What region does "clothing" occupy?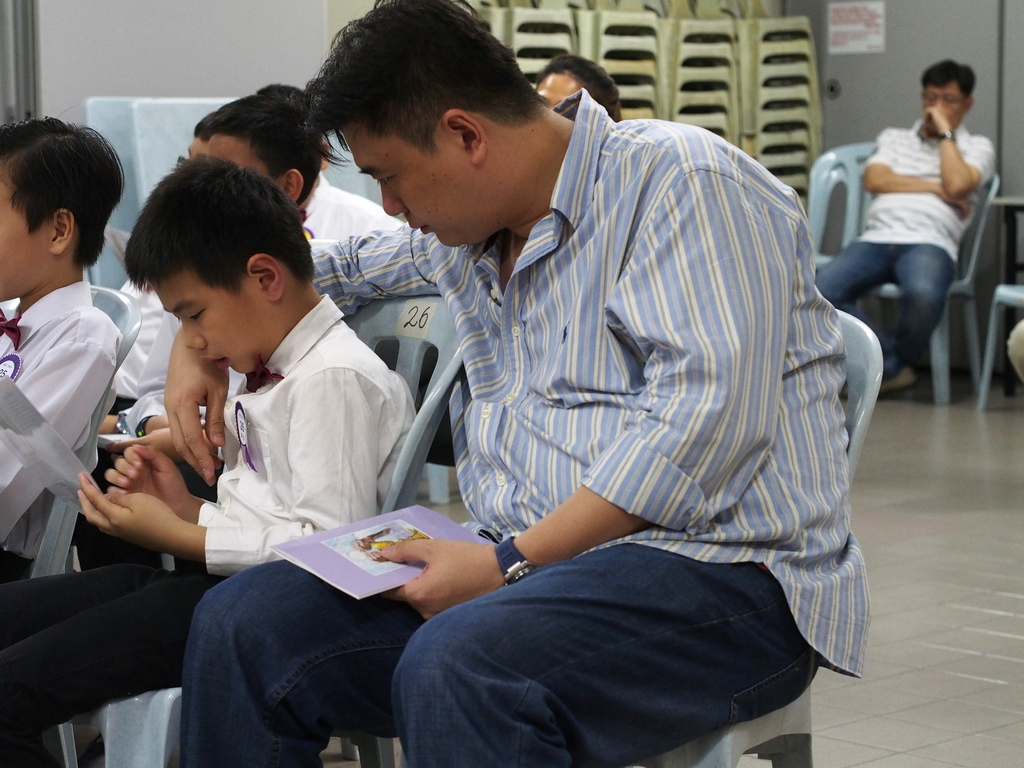
[x1=289, y1=172, x2=407, y2=244].
